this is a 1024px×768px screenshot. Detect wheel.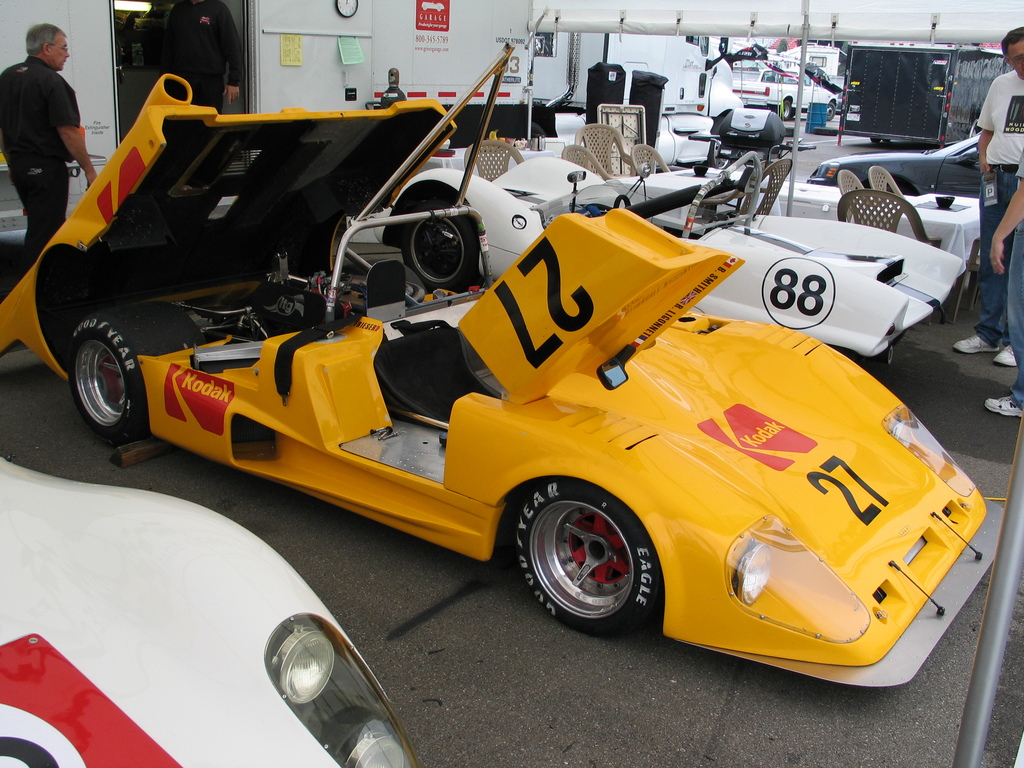
select_region(515, 488, 659, 636).
